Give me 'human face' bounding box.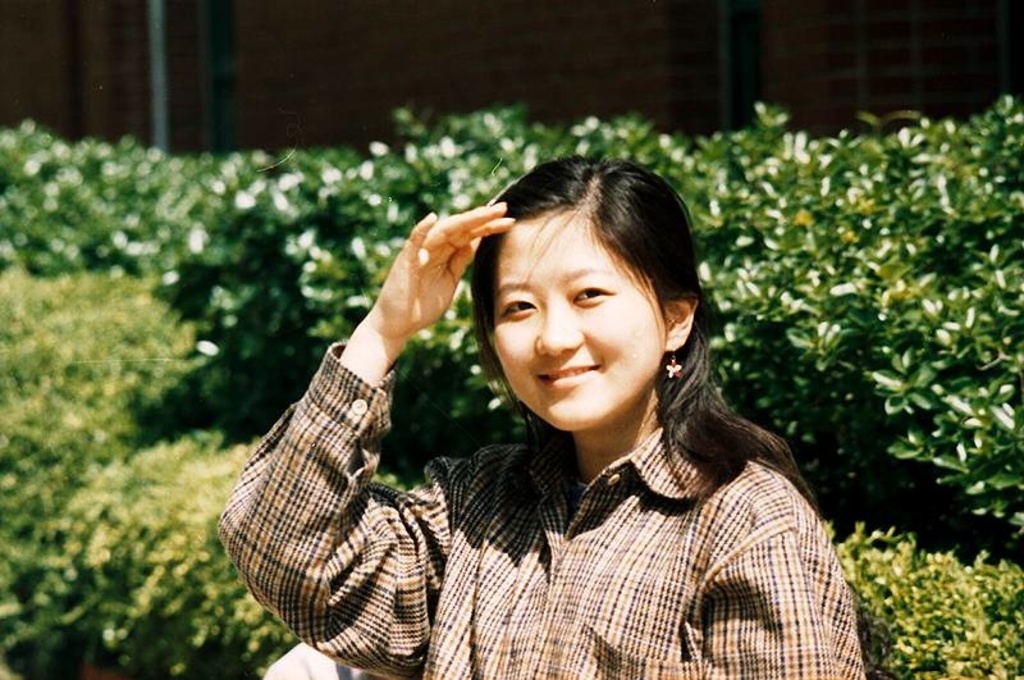
{"x1": 490, "y1": 215, "x2": 666, "y2": 428}.
